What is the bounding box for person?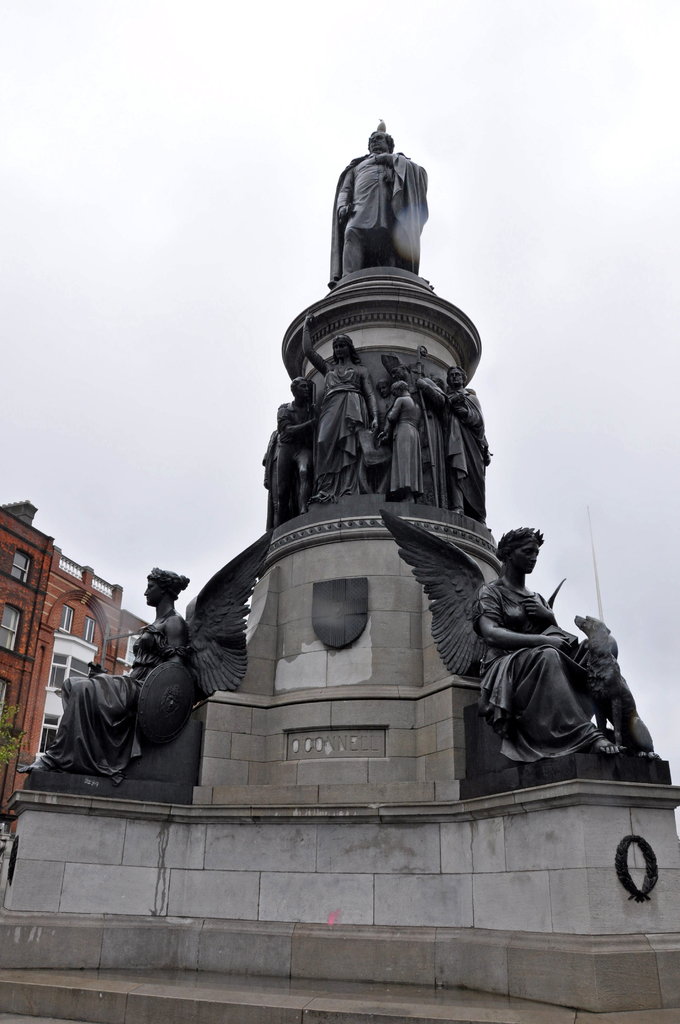
[332,122,421,293].
